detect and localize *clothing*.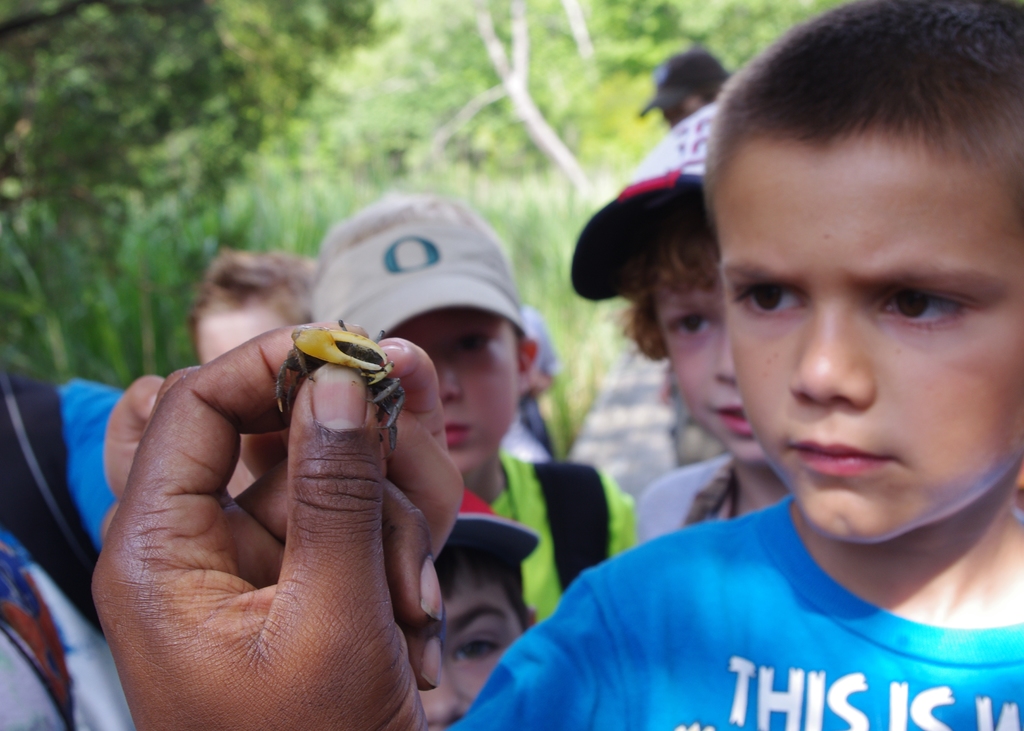
Localized at <bbox>0, 355, 140, 727</bbox>.
